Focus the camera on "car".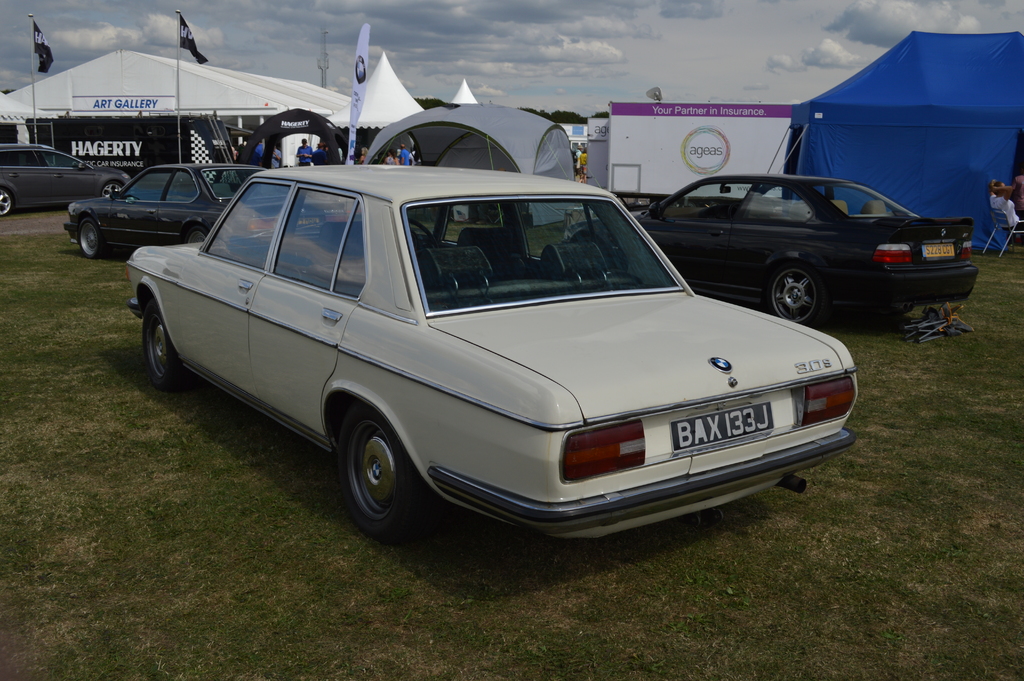
Focus region: [left=61, top=163, right=346, bottom=259].
